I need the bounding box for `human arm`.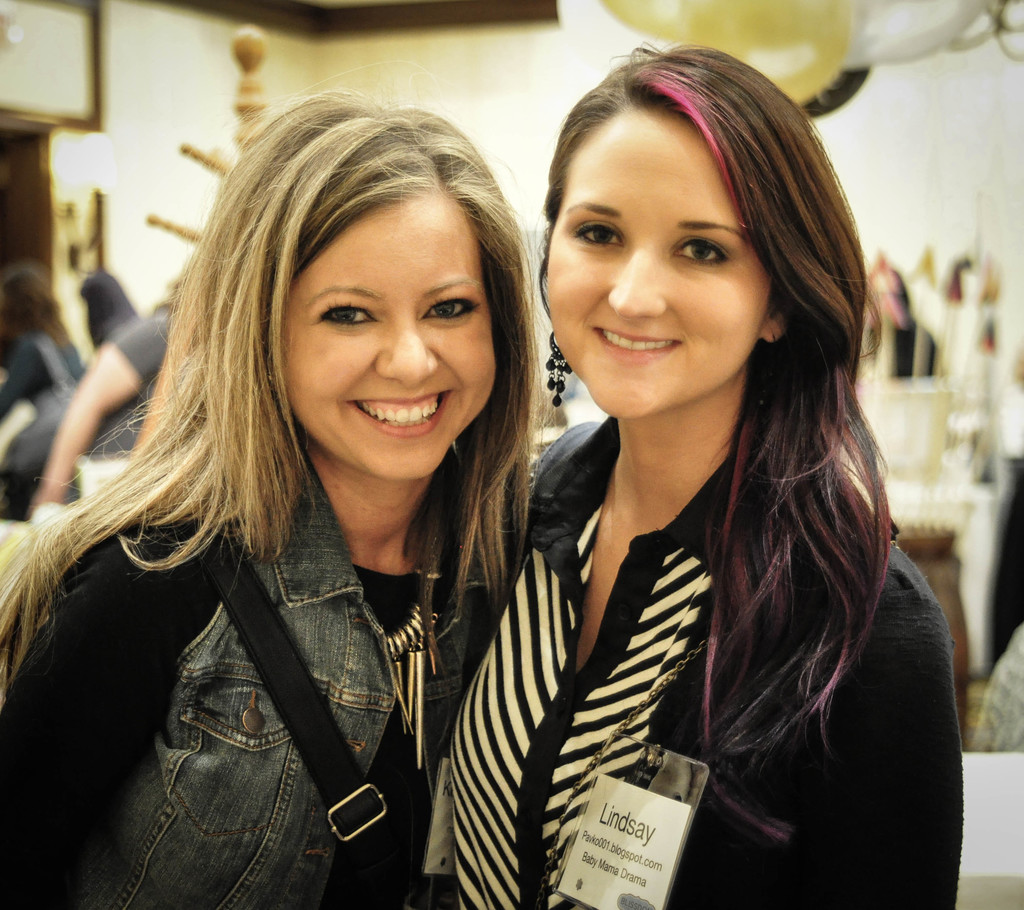
Here it is: left=1, top=540, right=184, bottom=909.
